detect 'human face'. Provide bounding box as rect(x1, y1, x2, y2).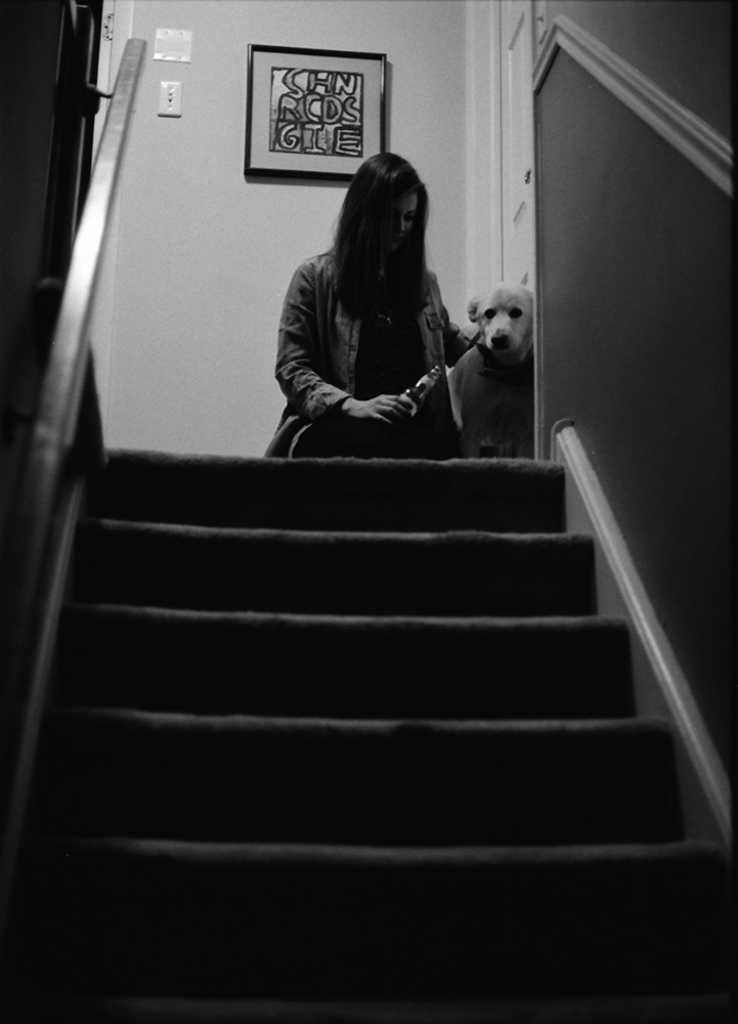
rect(388, 195, 419, 249).
